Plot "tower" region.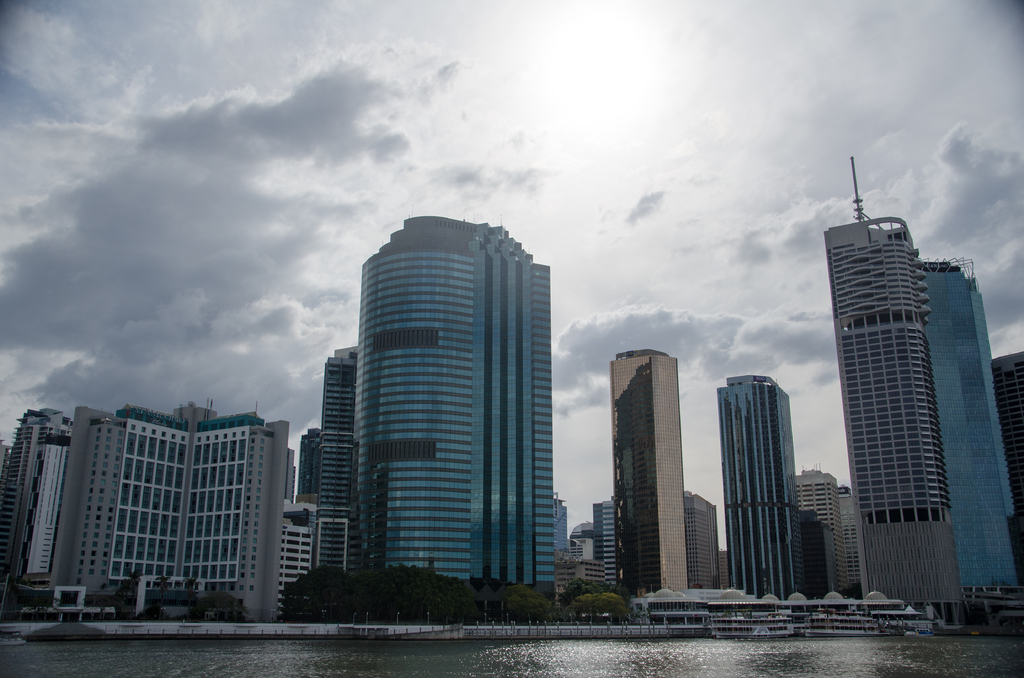
Plotted at crop(714, 381, 784, 590).
